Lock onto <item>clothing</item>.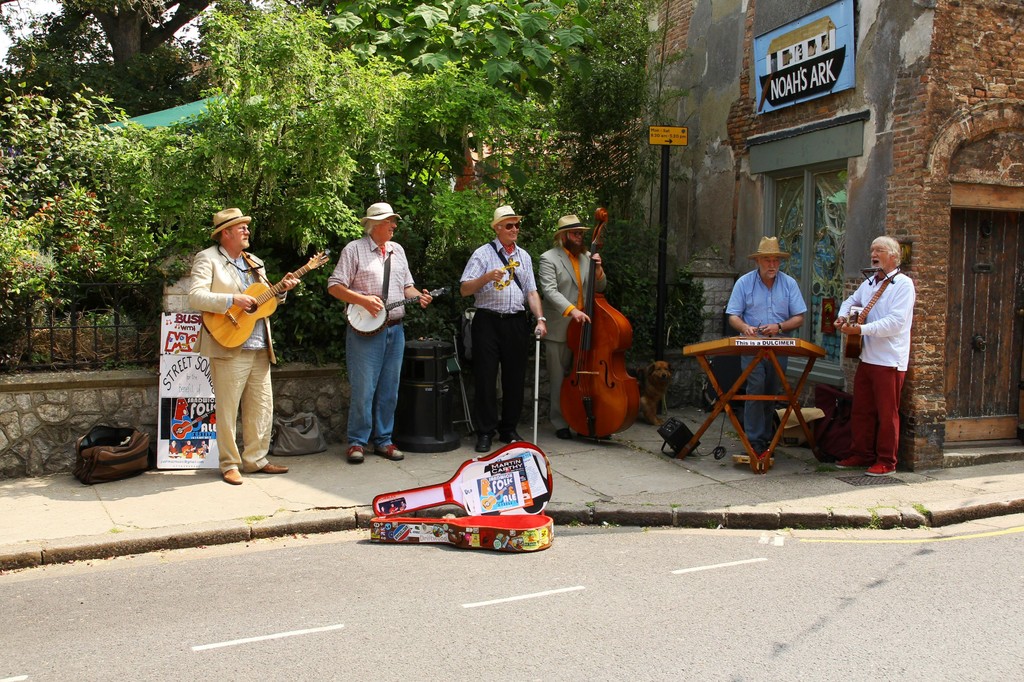
Locked: l=845, t=241, r=924, b=458.
